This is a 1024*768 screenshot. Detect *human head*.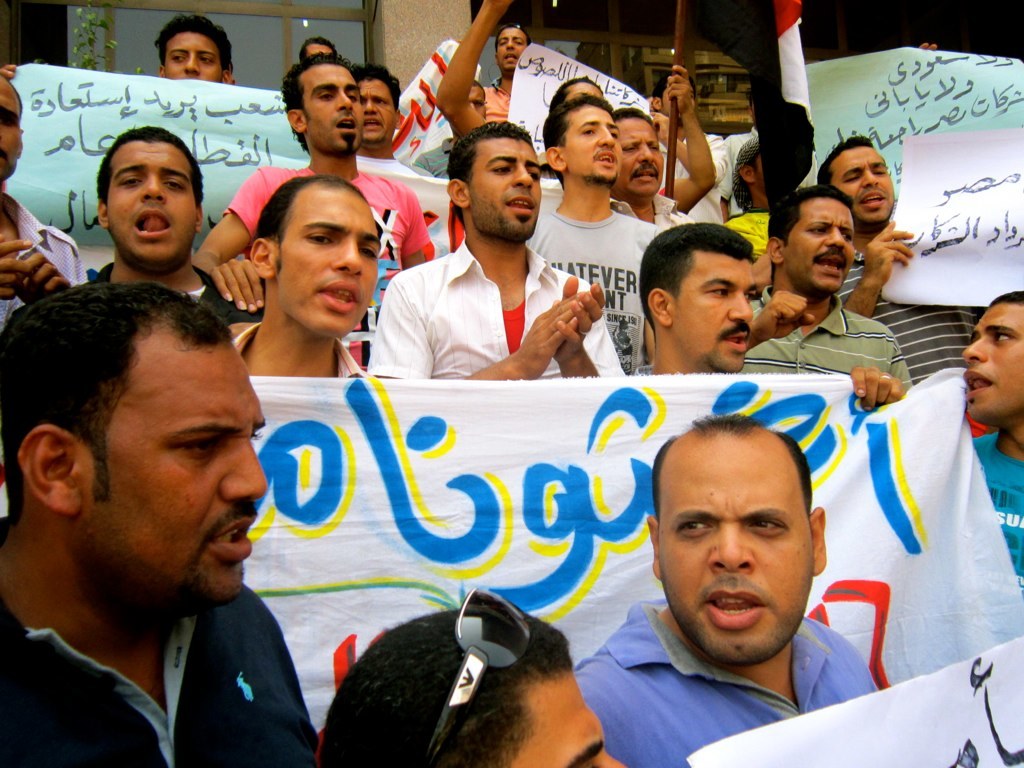
{"left": 655, "top": 407, "right": 828, "bottom": 636}.
